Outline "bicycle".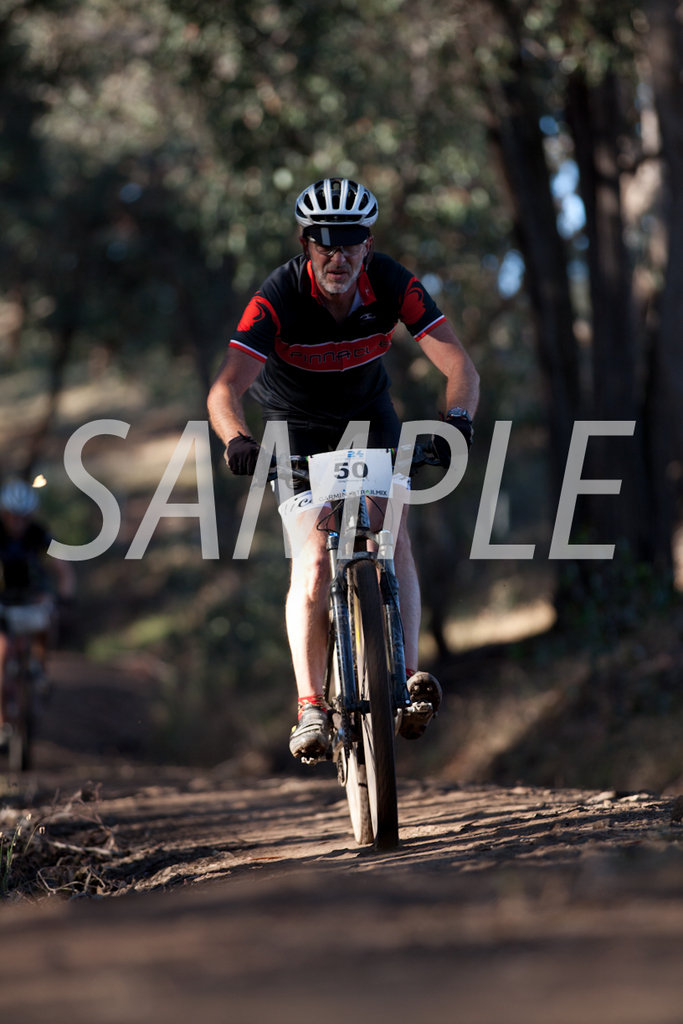
Outline: 233/418/467/846.
